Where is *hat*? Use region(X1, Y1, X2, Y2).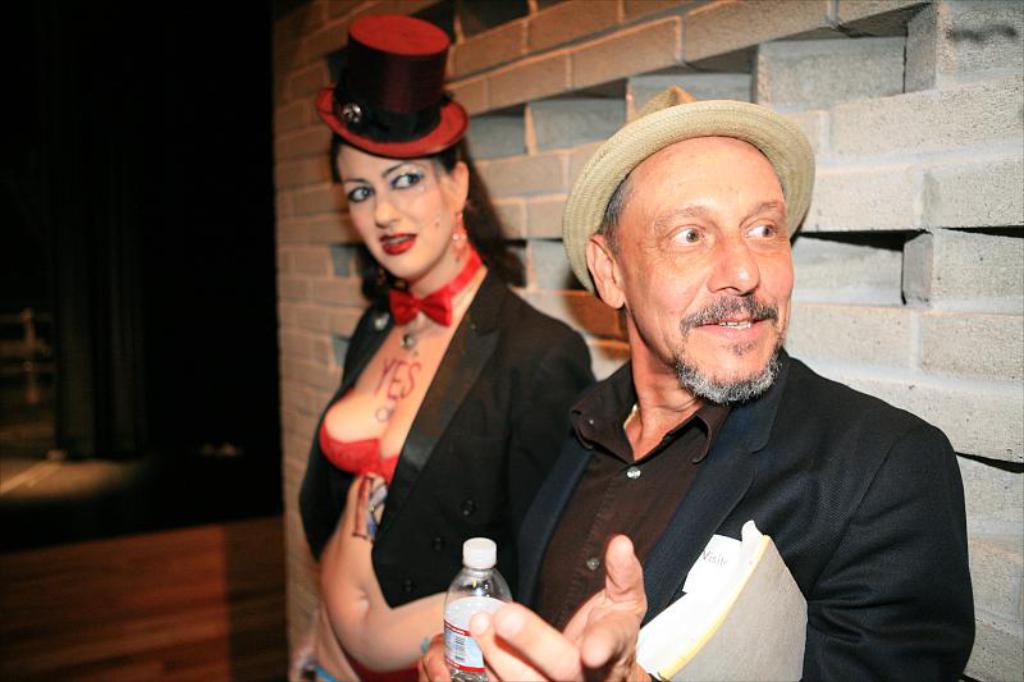
region(317, 29, 484, 174).
